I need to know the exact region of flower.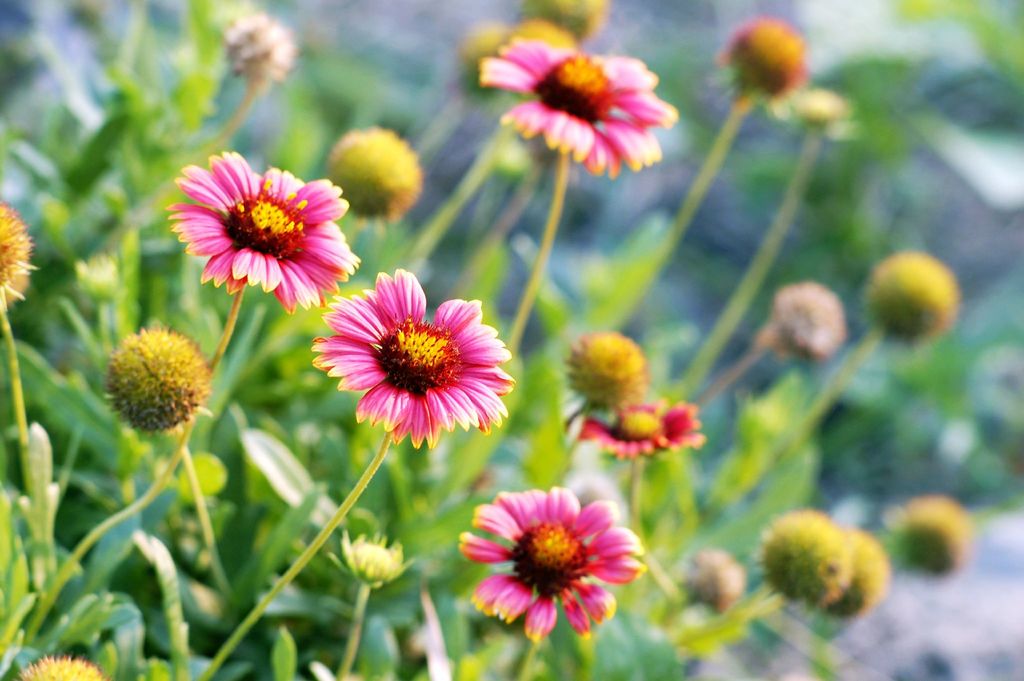
Region: locate(168, 154, 362, 311).
